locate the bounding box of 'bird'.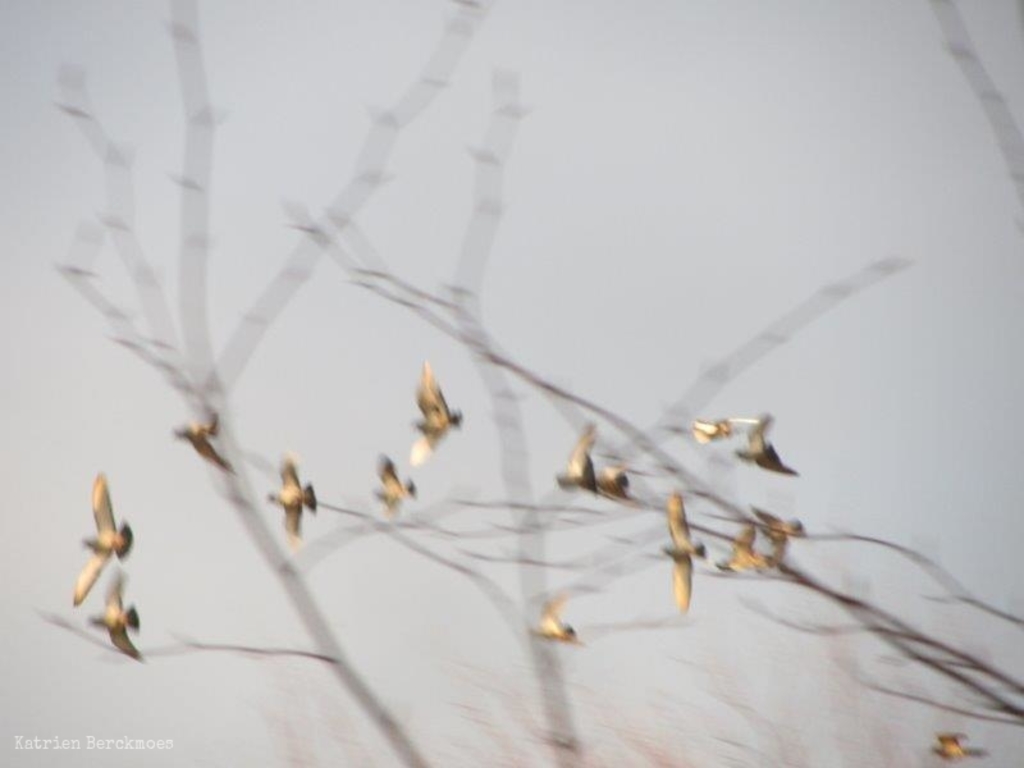
Bounding box: 408 355 467 466.
